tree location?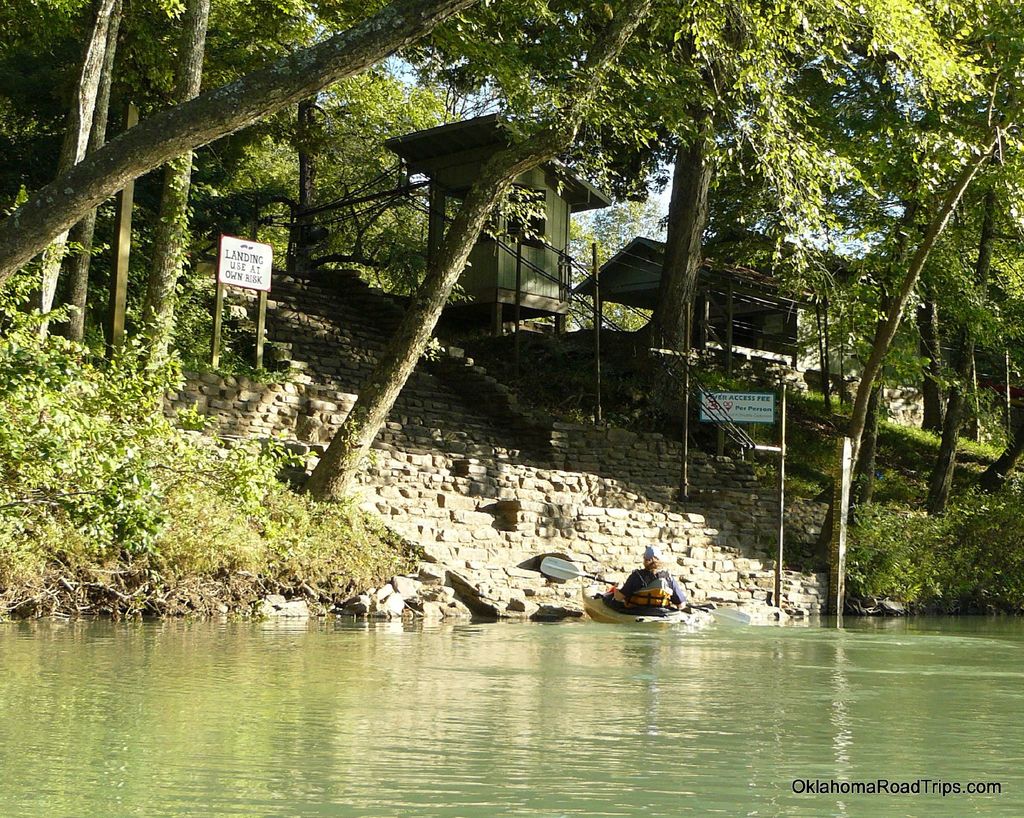
565,175,673,346
